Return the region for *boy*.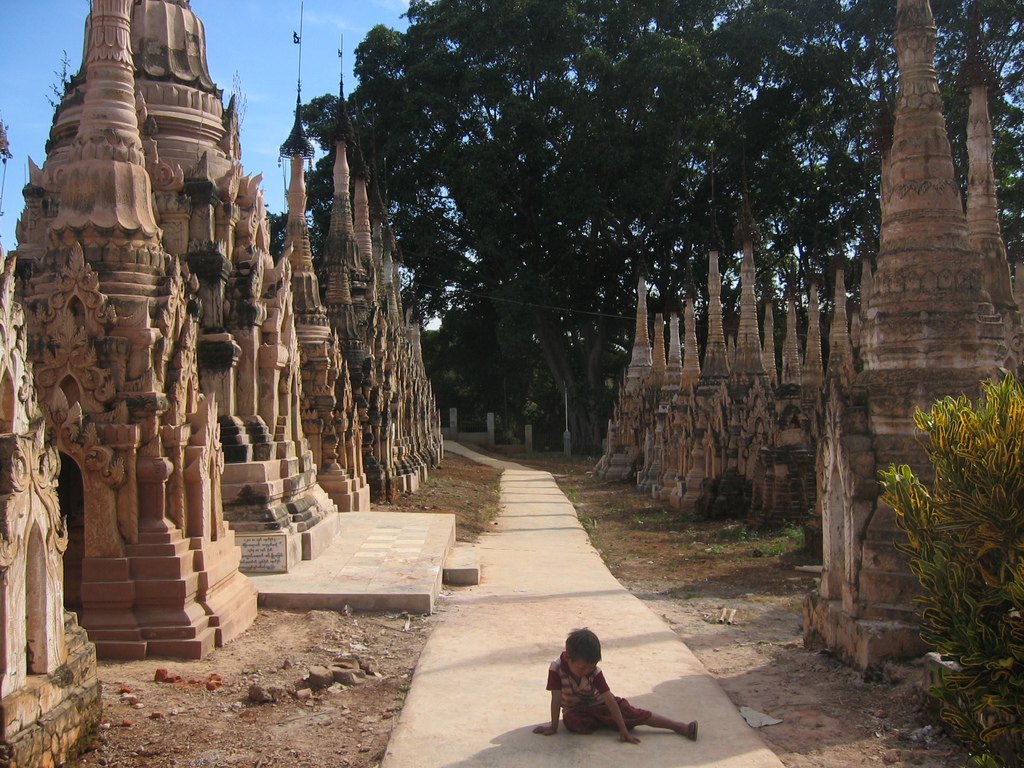
left=530, top=614, right=698, bottom=757.
